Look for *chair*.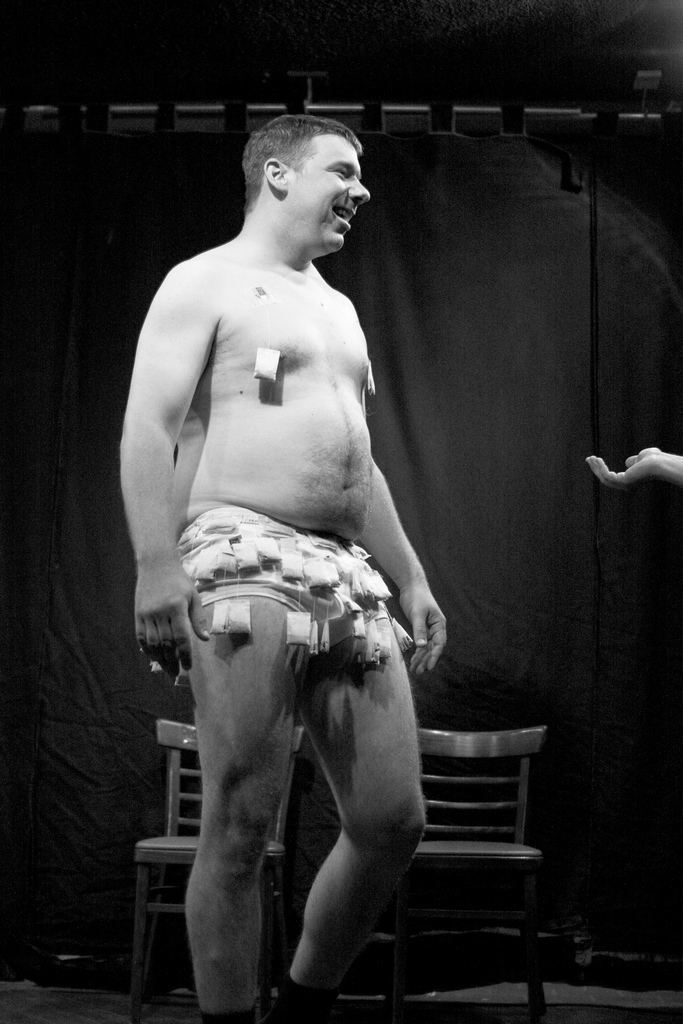
Found: x1=351, y1=692, x2=561, y2=974.
